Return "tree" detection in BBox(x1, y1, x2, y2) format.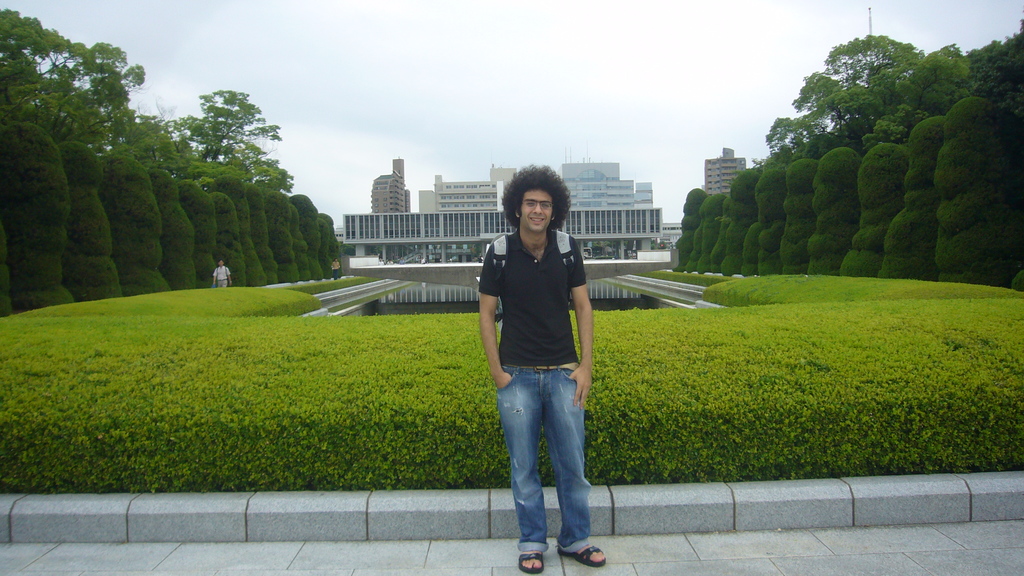
BBox(119, 115, 244, 184).
